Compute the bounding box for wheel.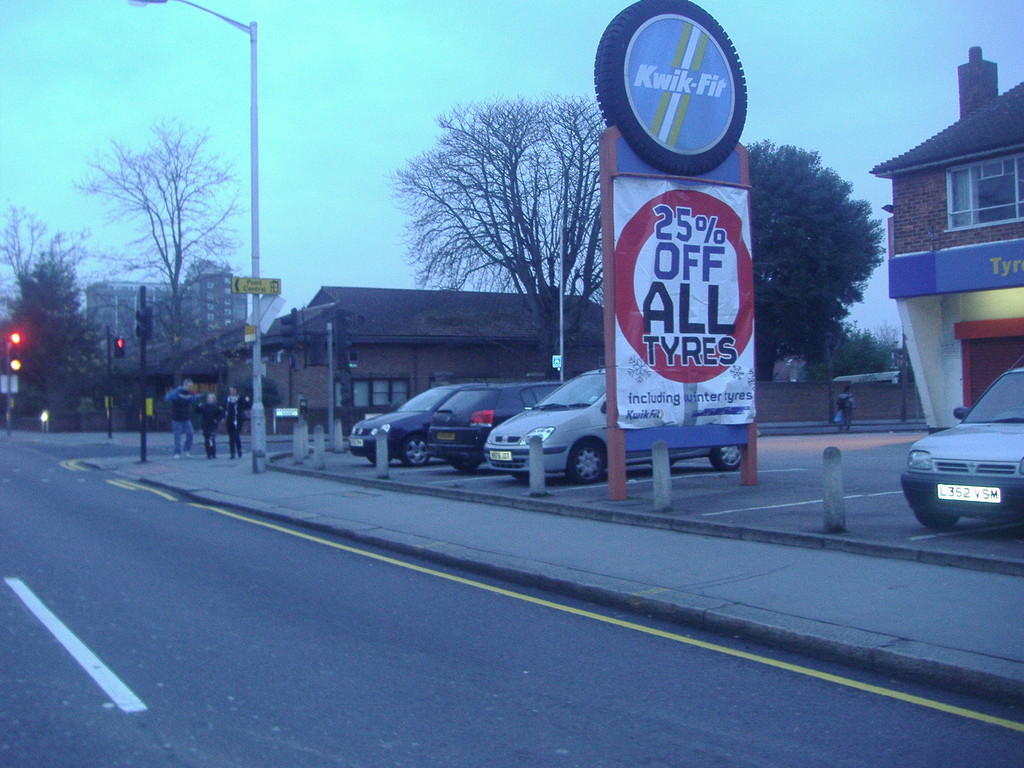
[568, 443, 609, 483].
